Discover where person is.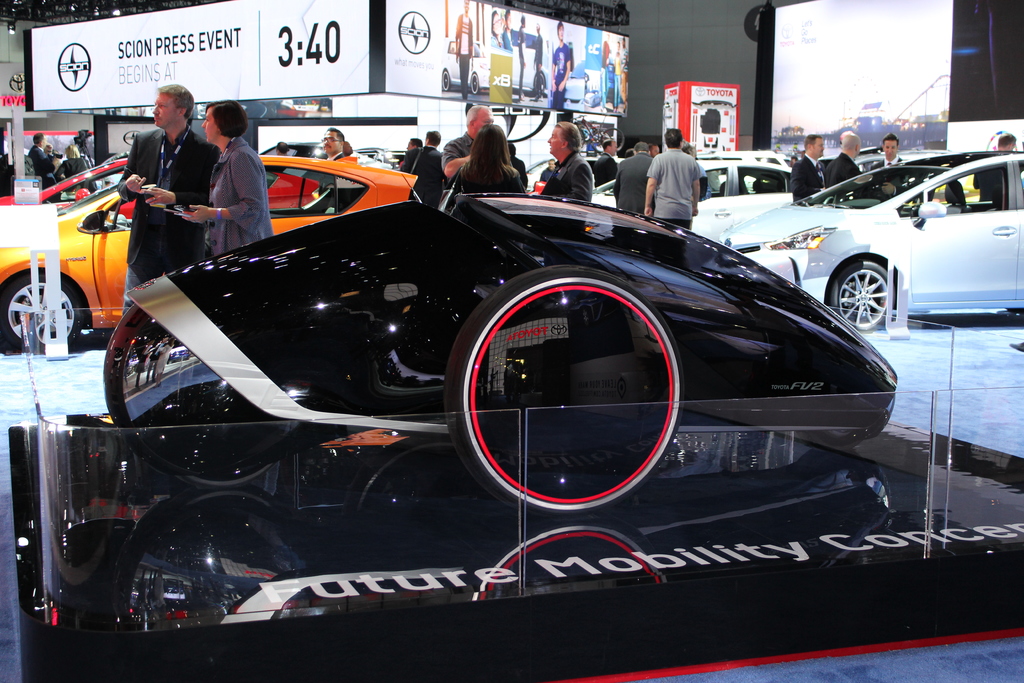
Discovered at (180,97,277,259).
